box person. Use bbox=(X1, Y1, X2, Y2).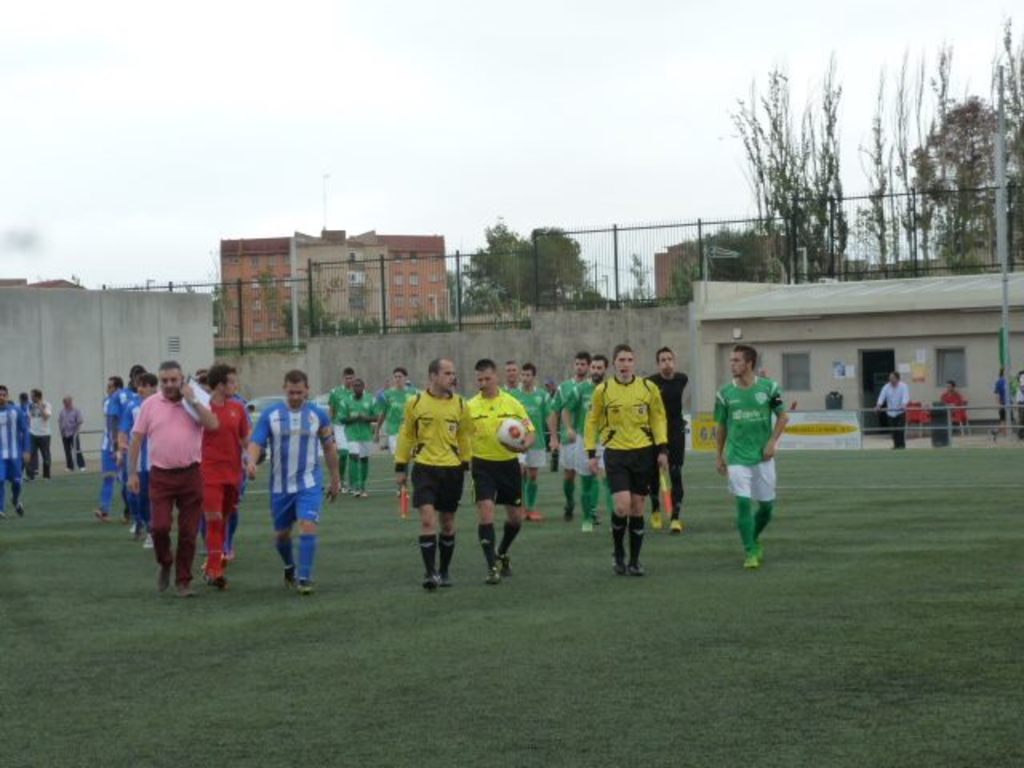
bbox=(509, 362, 554, 522).
